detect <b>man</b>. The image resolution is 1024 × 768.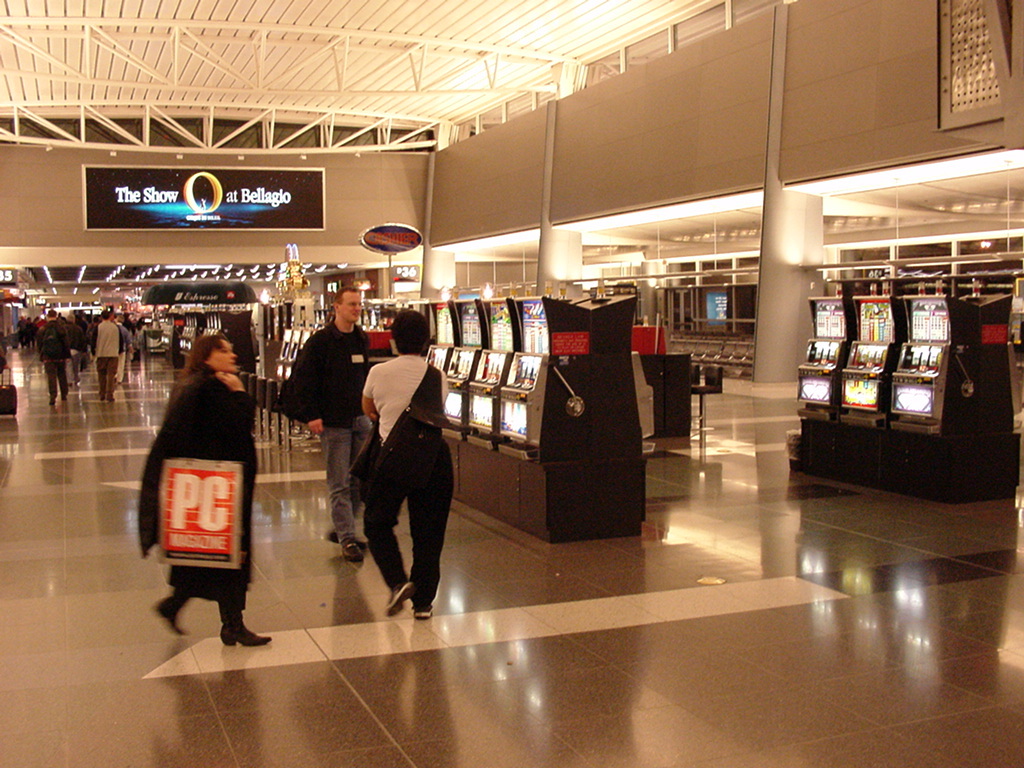
BBox(285, 283, 379, 556).
